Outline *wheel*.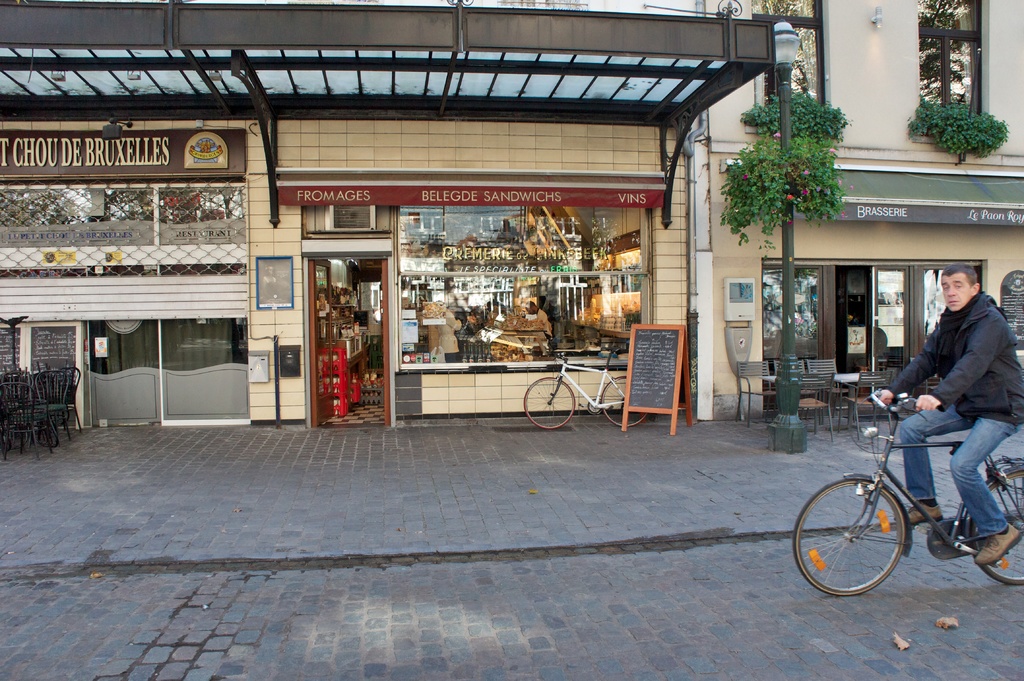
Outline: crop(972, 469, 1023, 587).
